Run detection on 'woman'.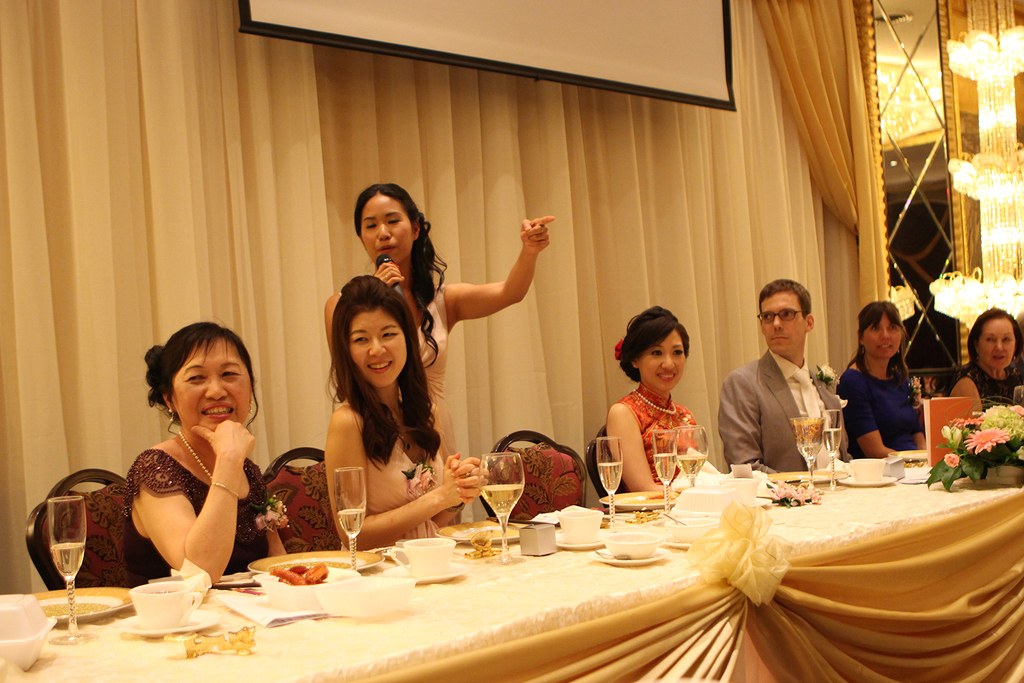
Result: {"x1": 832, "y1": 299, "x2": 933, "y2": 456}.
